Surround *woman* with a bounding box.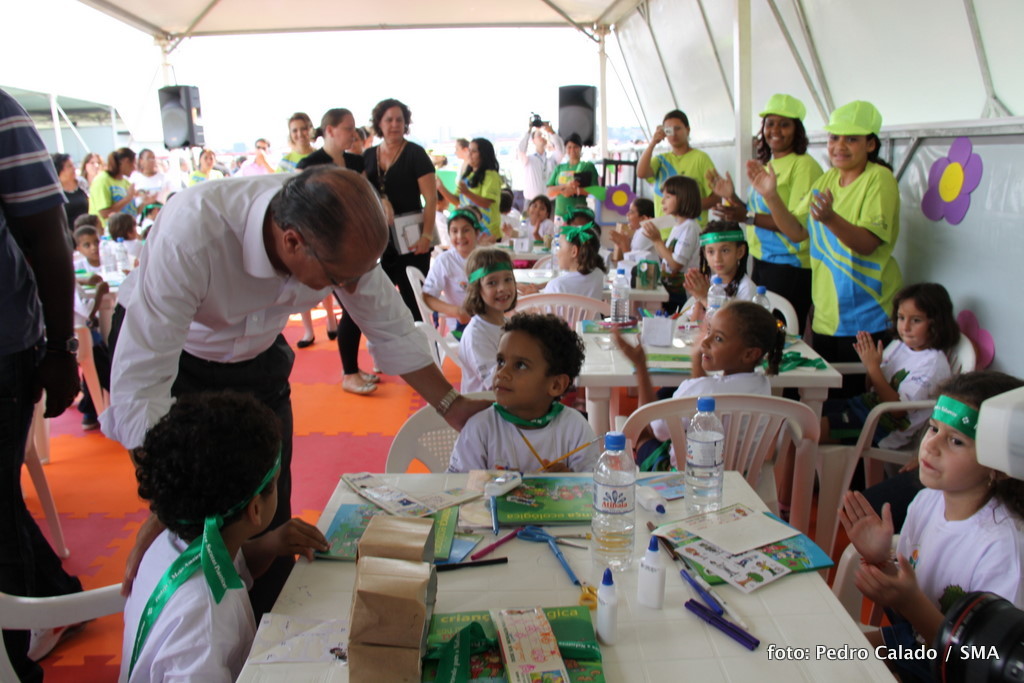
BBox(51, 157, 93, 227).
